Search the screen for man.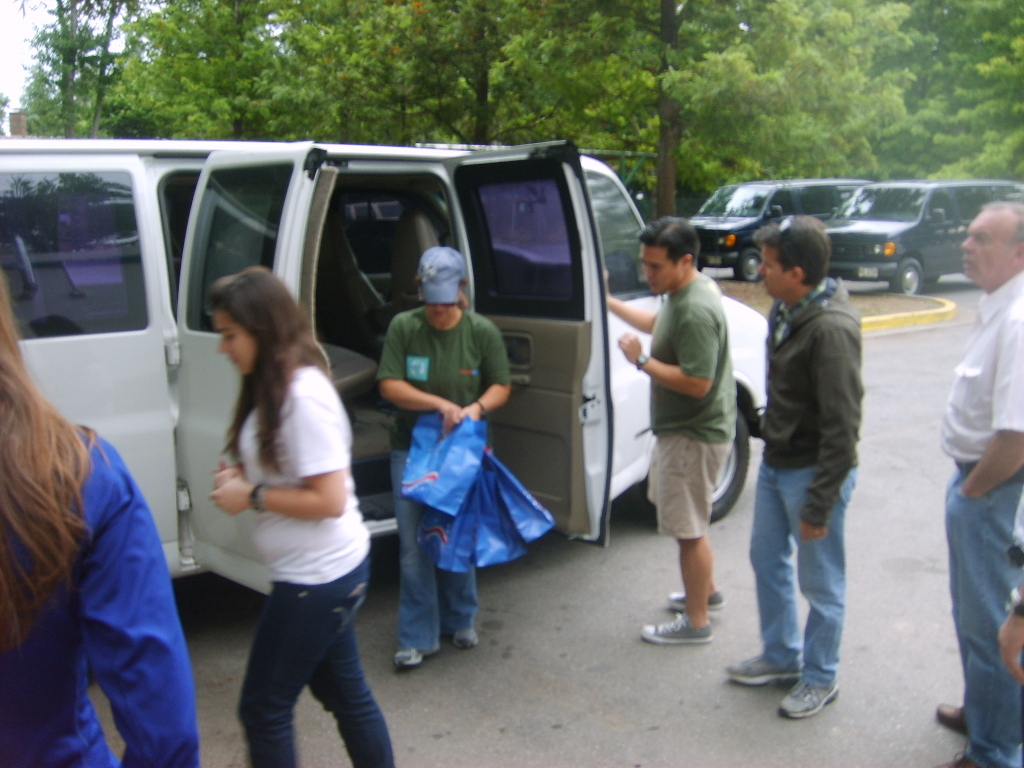
Found at region(739, 216, 884, 725).
